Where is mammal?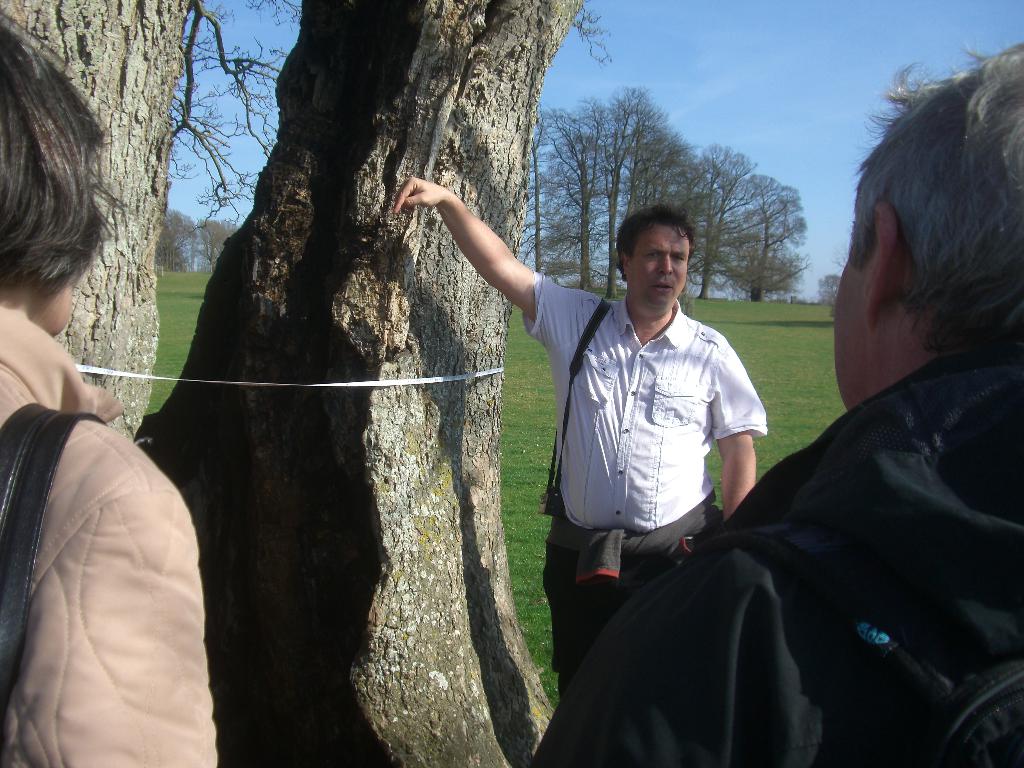
{"x1": 389, "y1": 174, "x2": 767, "y2": 692}.
